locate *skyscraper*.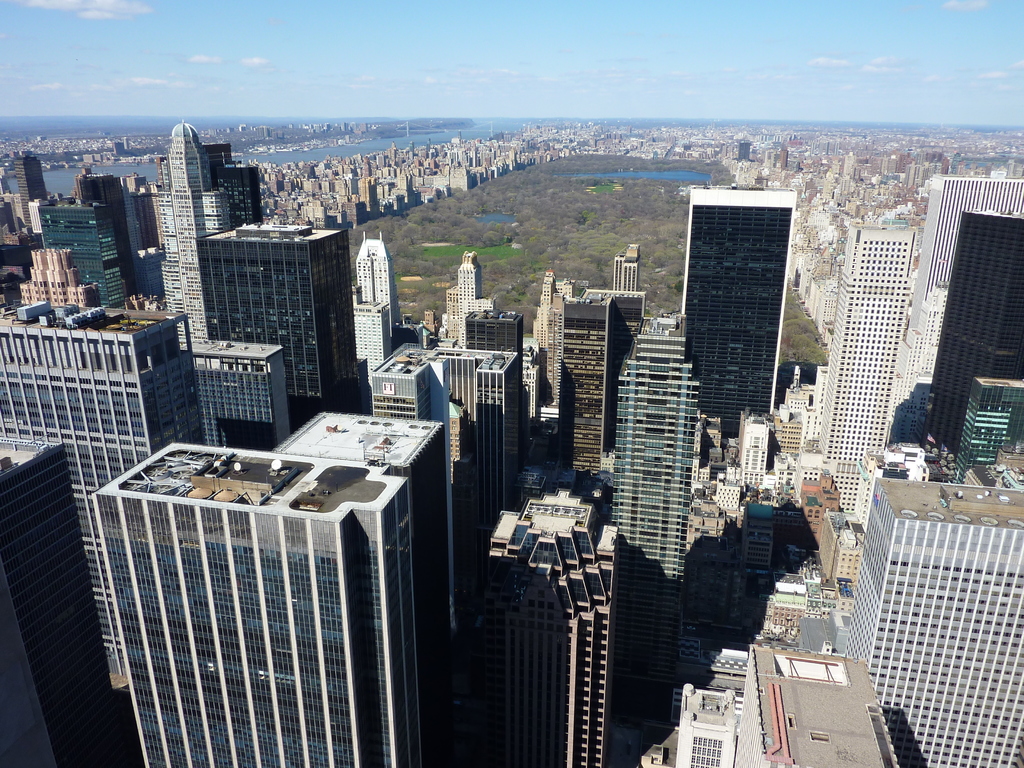
Bounding box: box(101, 444, 404, 767).
